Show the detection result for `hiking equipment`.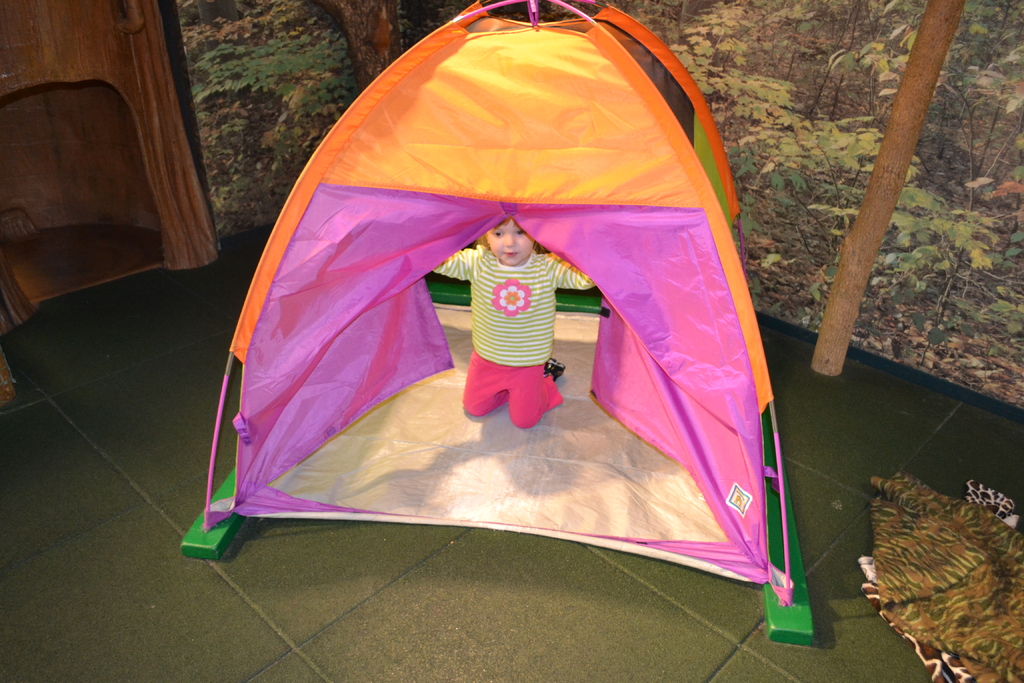
l=220, t=0, r=897, b=637.
